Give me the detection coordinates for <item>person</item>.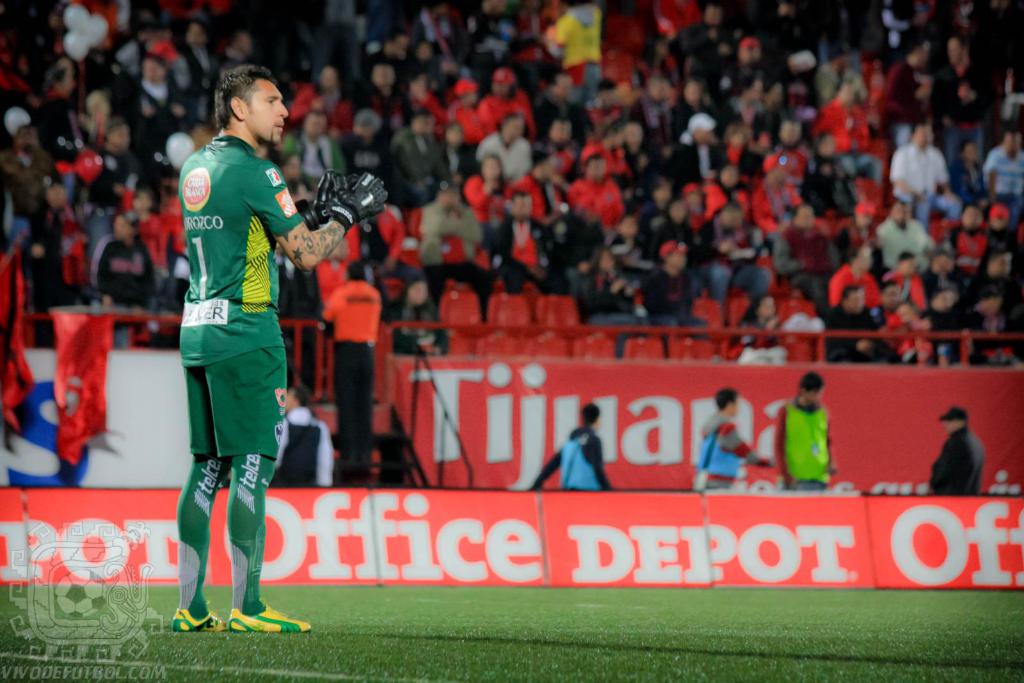
pyautogui.locateOnScreen(388, 106, 439, 202).
